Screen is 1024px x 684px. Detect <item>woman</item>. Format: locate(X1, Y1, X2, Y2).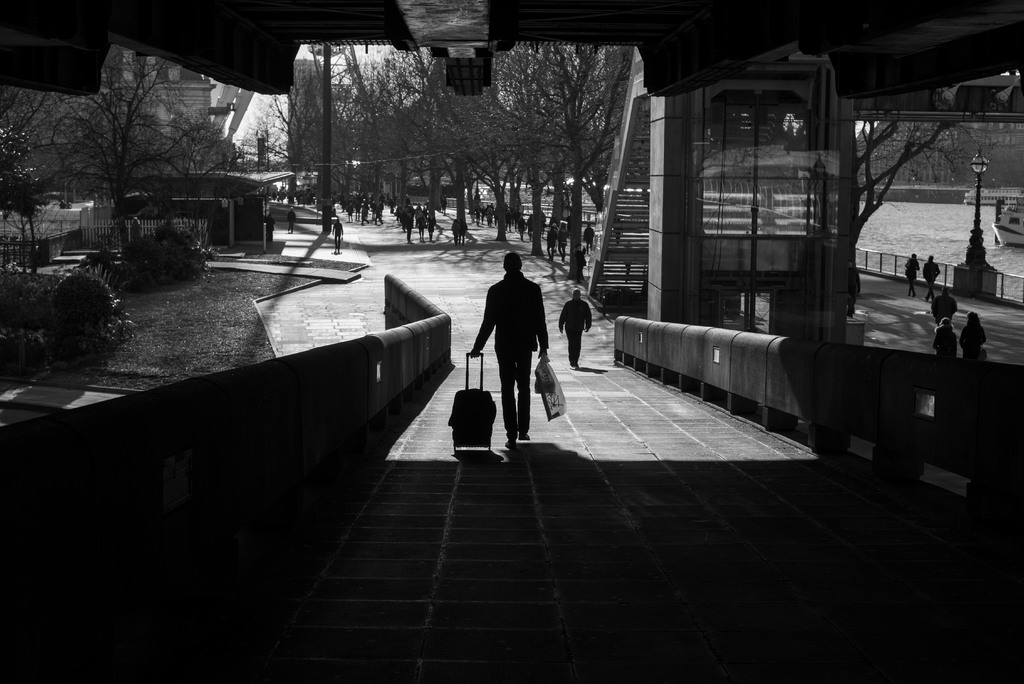
locate(932, 319, 957, 355).
